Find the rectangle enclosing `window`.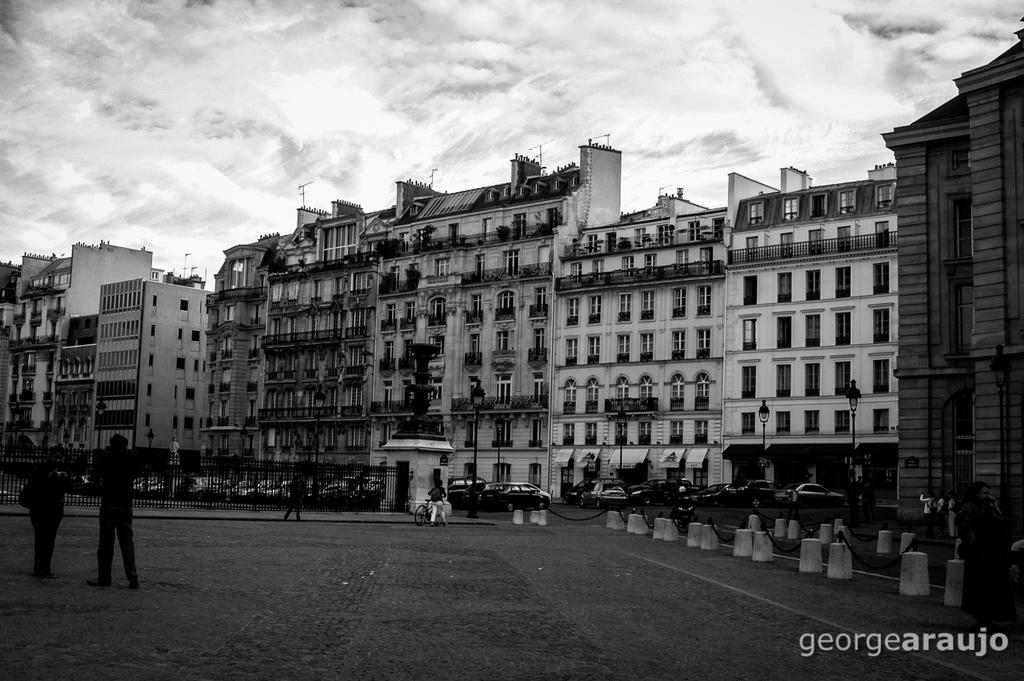
588/295/600/325.
